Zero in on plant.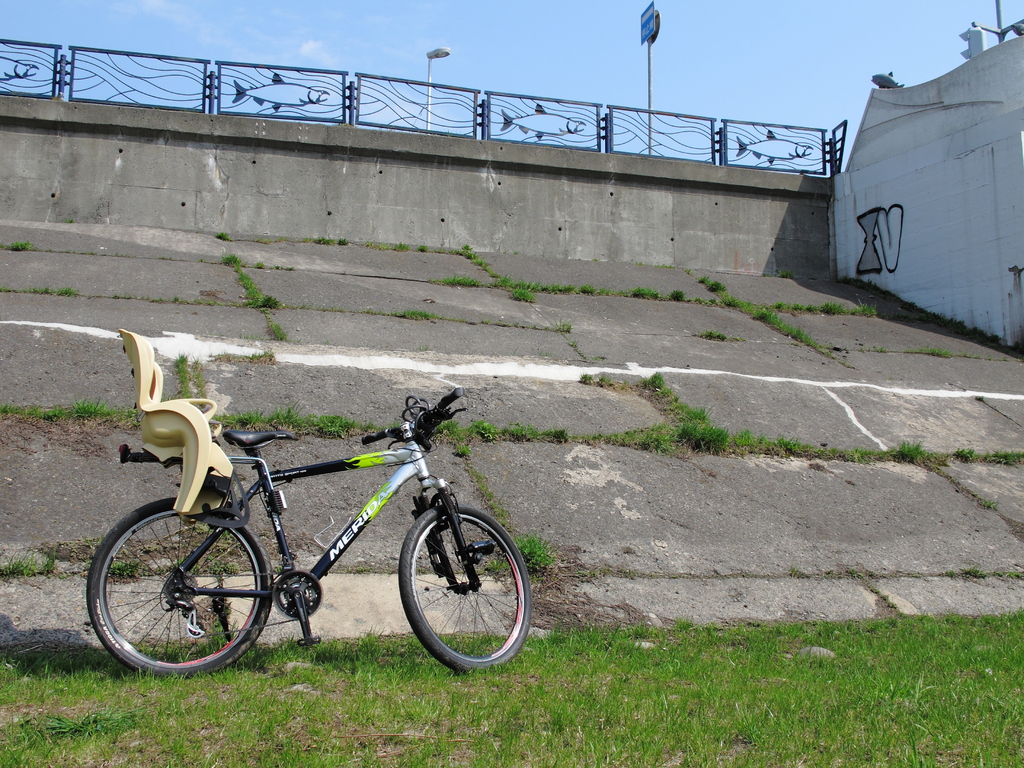
Zeroed in: [96,558,145,583].
